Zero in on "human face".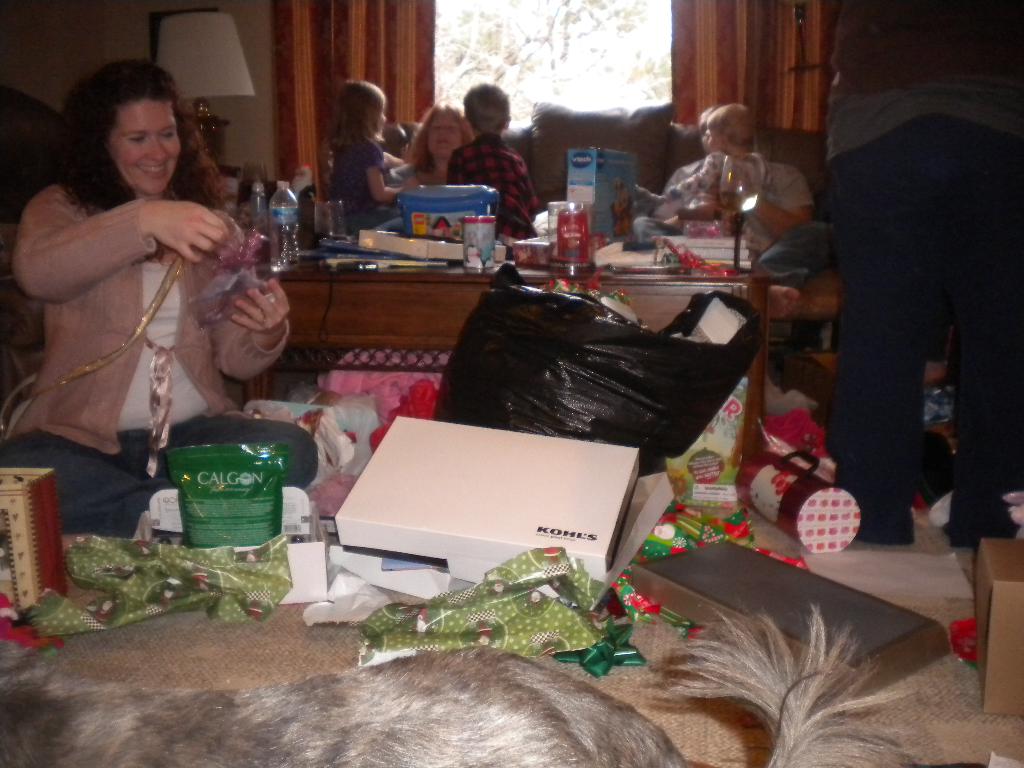
Zeroed in: Rect(109, 103, 182, 195).
